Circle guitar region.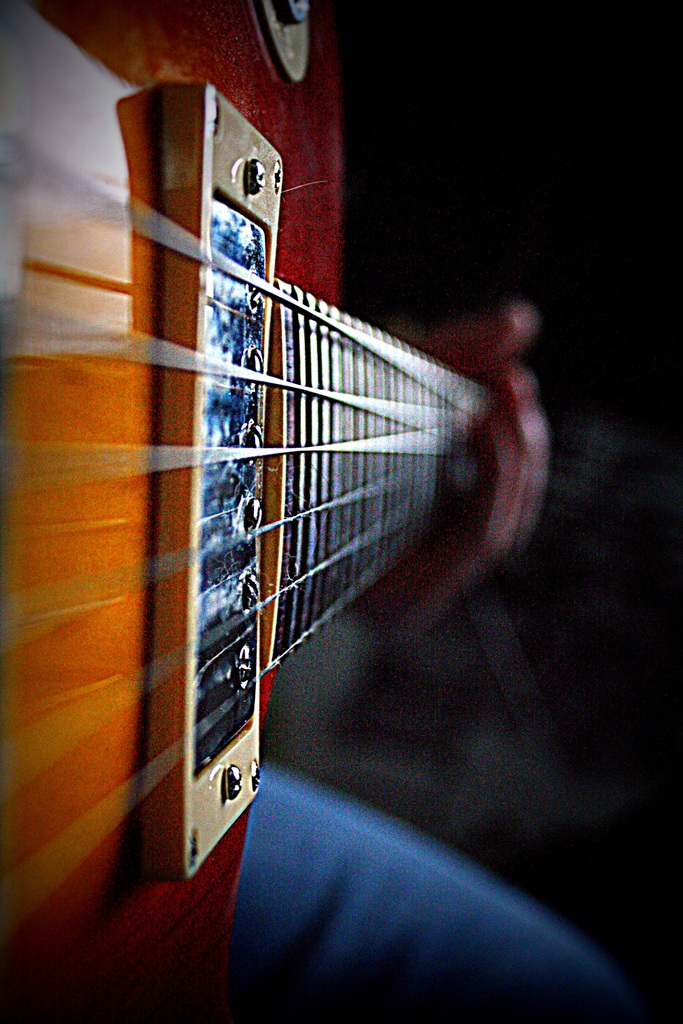
Region: (0,1,544,1023).
